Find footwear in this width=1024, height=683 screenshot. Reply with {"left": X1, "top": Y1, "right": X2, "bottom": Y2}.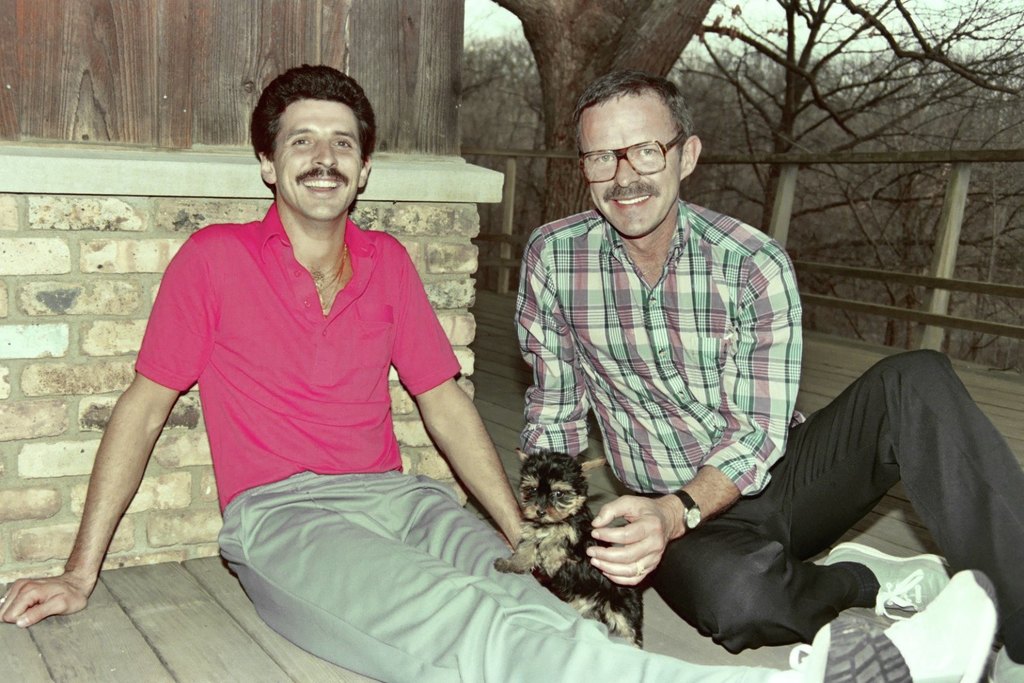
{"left": 810, "top": 572, "right": 1007, "bottom": 682}.
